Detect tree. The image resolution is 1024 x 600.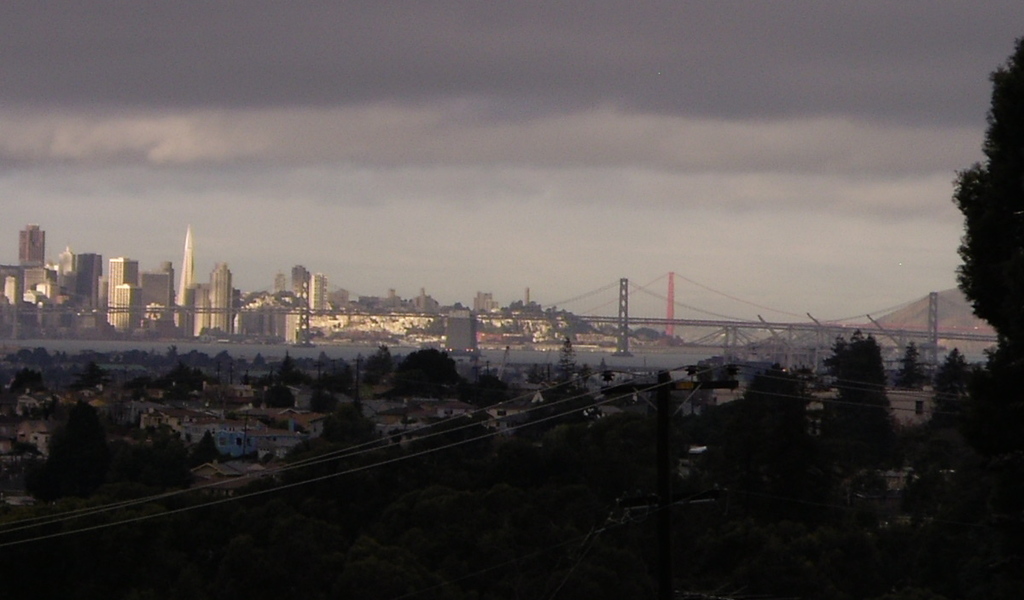
<bbox>893, 338, 932, 391</bbox>.
